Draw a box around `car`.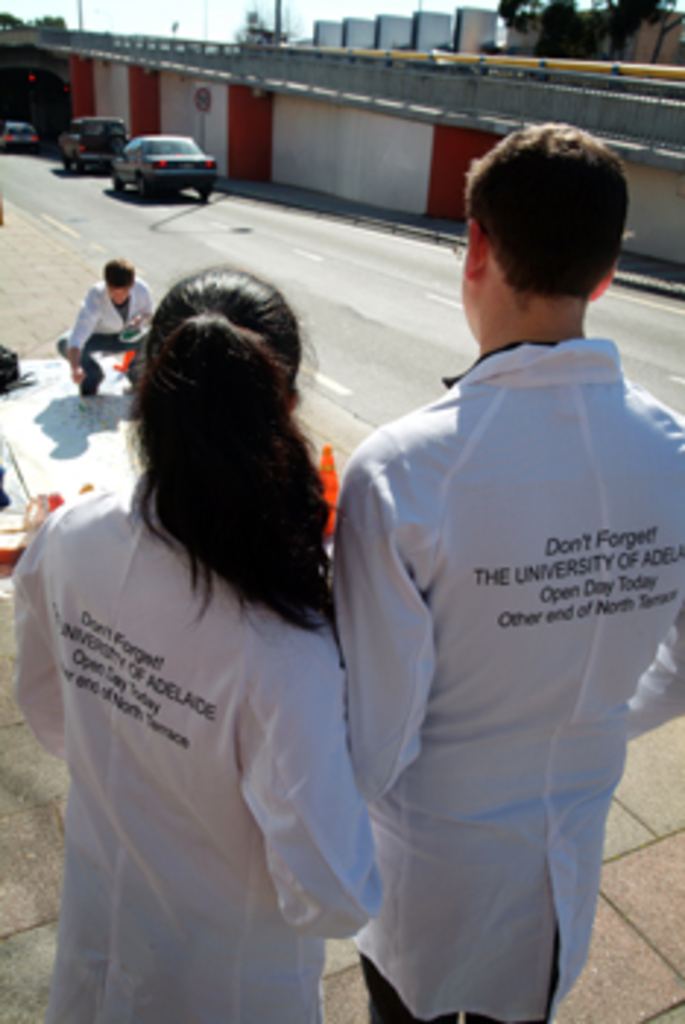
<bbox>102, 114, 208, 178</bbox>.
